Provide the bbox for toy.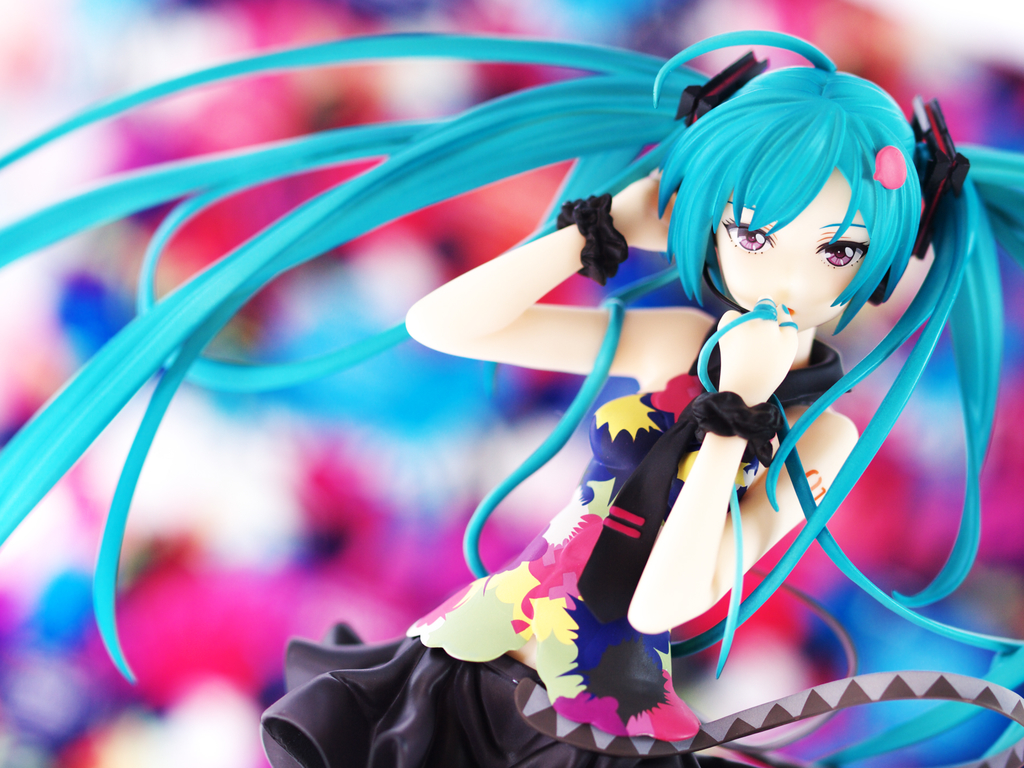
box=[135, 51, 1023, 753].
